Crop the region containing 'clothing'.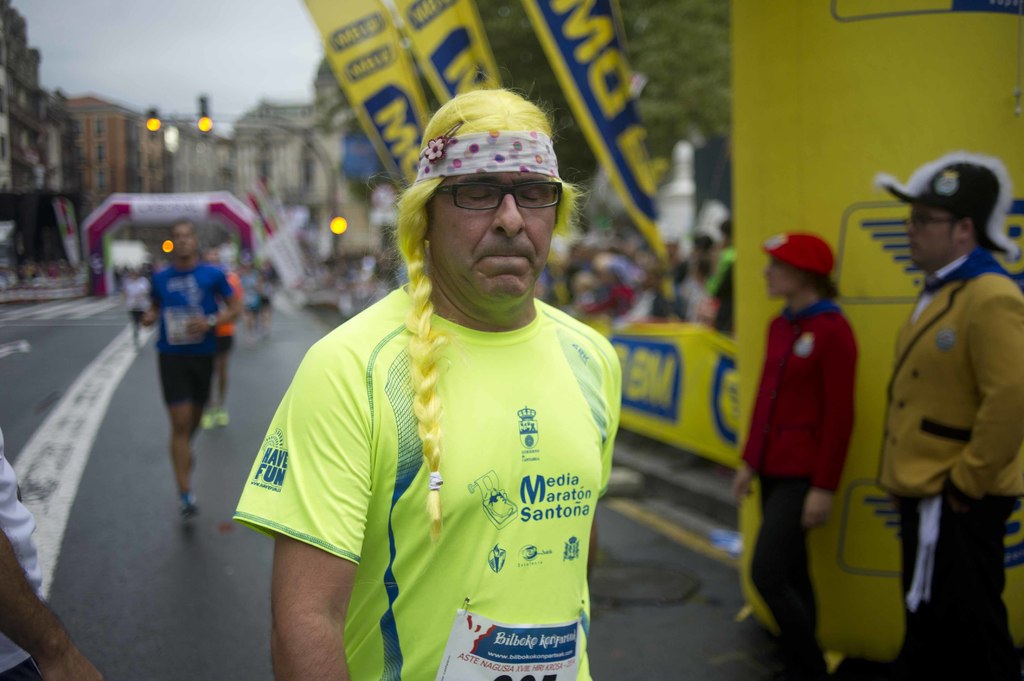
Crop region: rect(150, 266, 234, 410).
